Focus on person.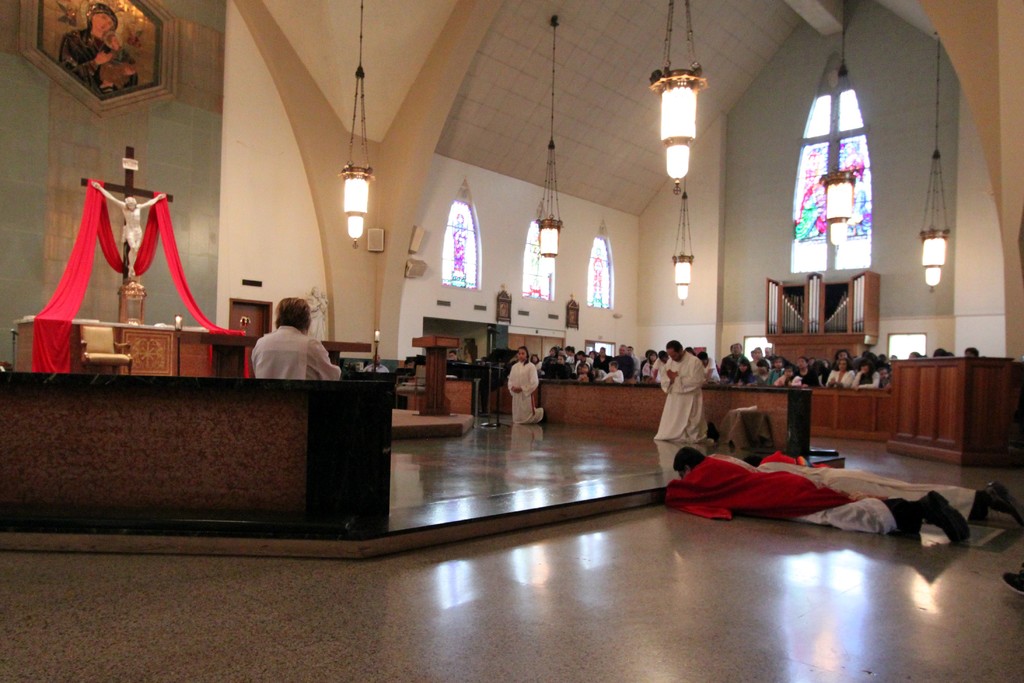
Focused at [546, 353, 570, 381].
